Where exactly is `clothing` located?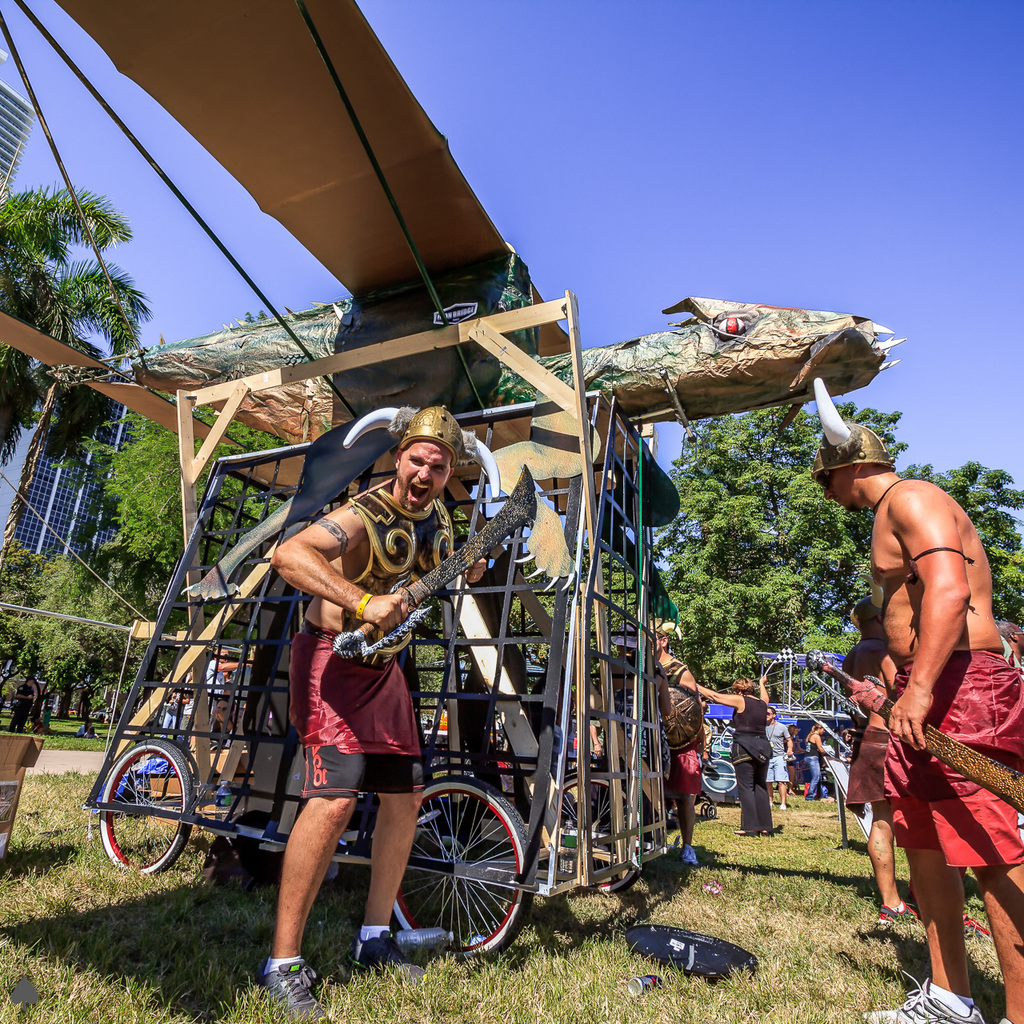
Its bounding box is Rect(290, 619, 423, 797).
